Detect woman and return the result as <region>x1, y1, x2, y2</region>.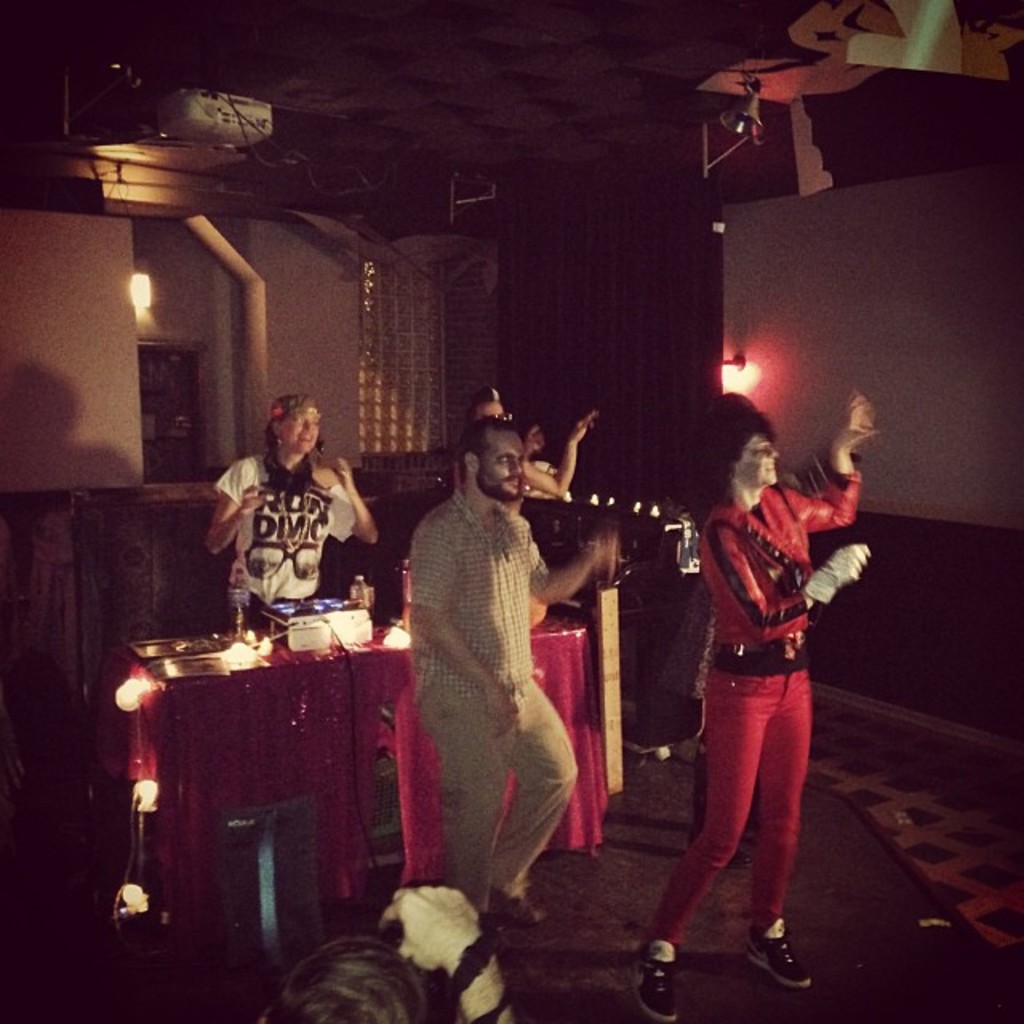
<region>664, 382, 880, 1022</region>.
